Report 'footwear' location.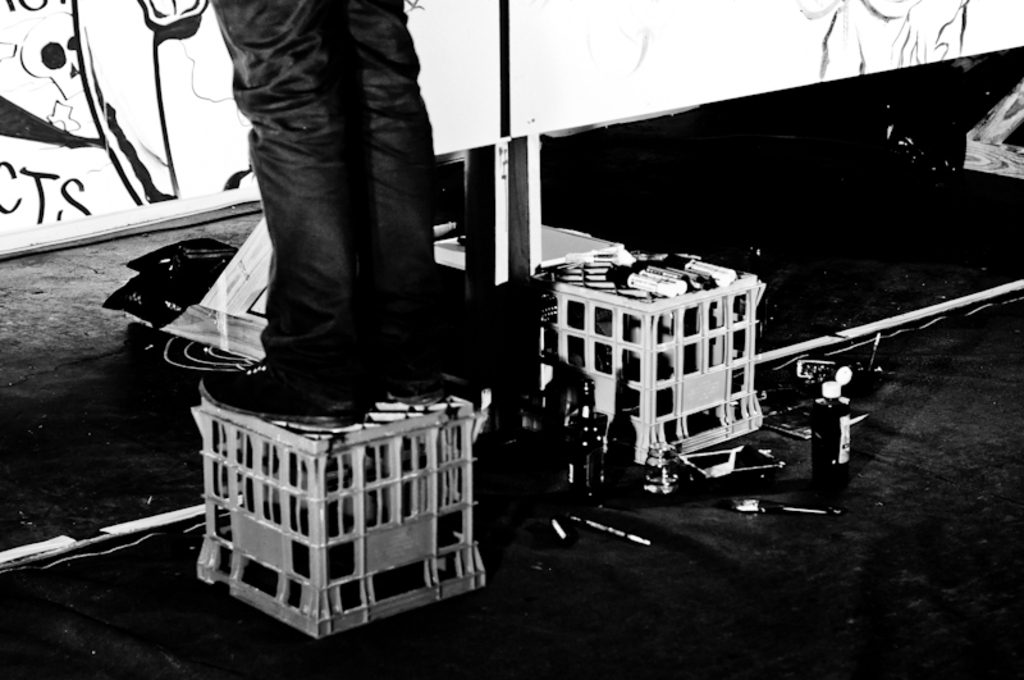
Report: crop(384, 365, 448, 412).
